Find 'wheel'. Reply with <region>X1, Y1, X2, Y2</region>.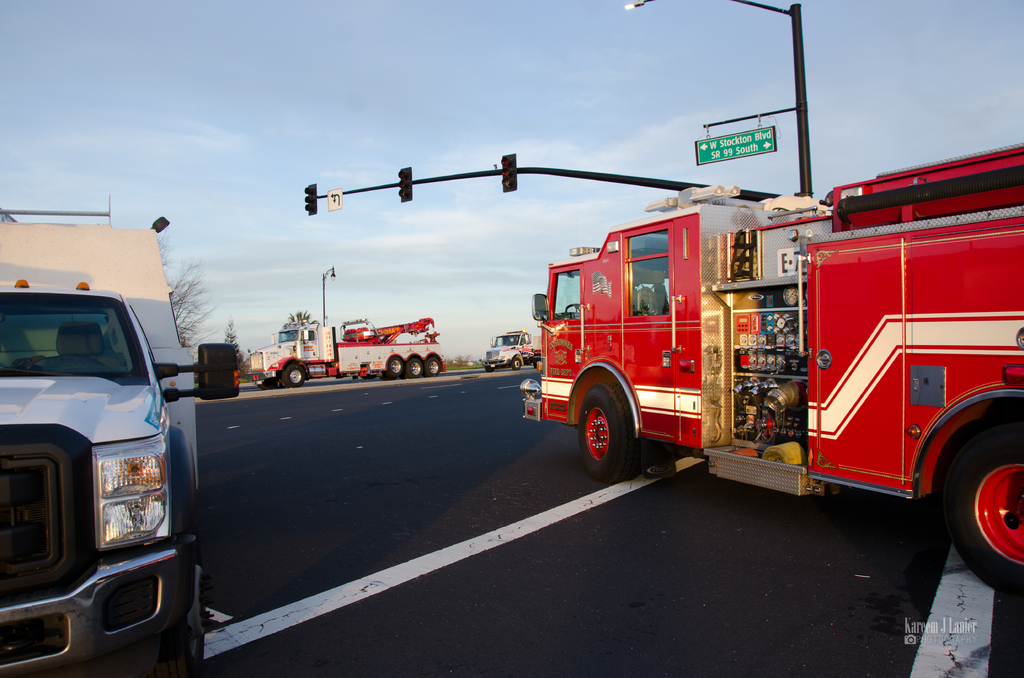
<region>402, 357, 426, 378</region>.
